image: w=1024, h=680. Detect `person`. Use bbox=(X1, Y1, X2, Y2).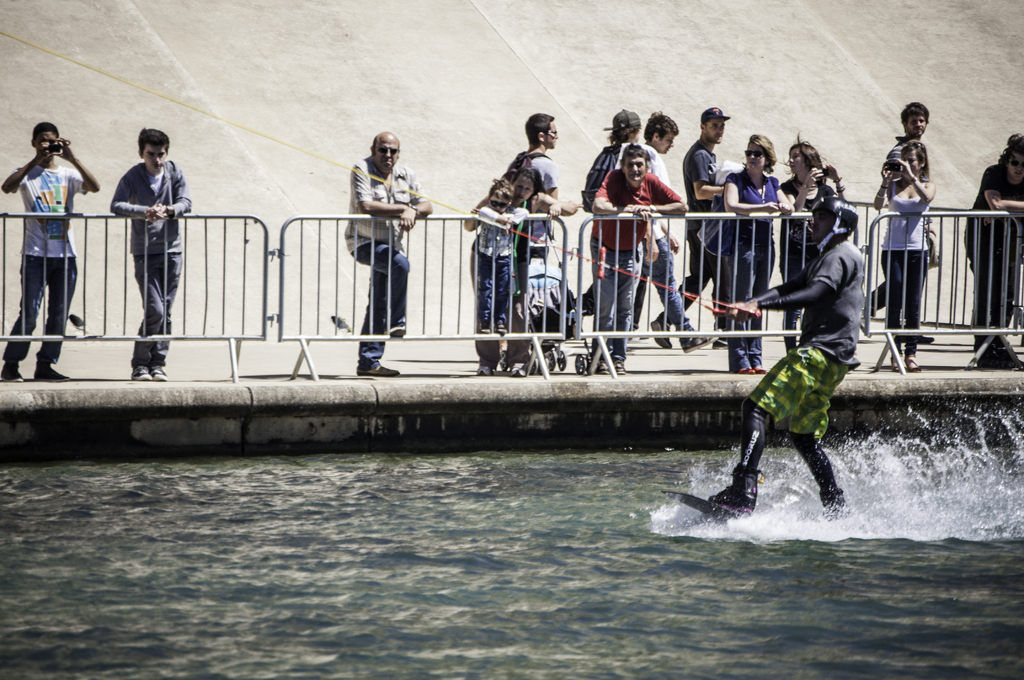
bbox=(346, 133, 431, 377).
